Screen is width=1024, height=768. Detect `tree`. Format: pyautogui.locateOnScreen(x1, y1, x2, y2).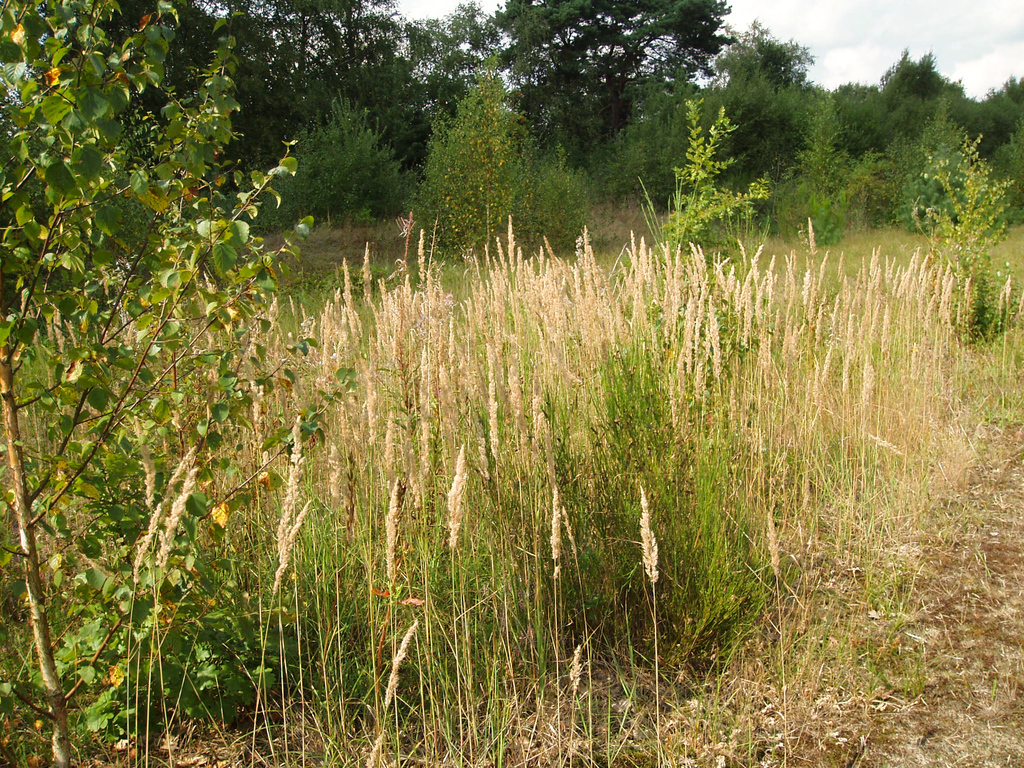
pyautogui.locateOnScreen(659, 93, 752, 268).
